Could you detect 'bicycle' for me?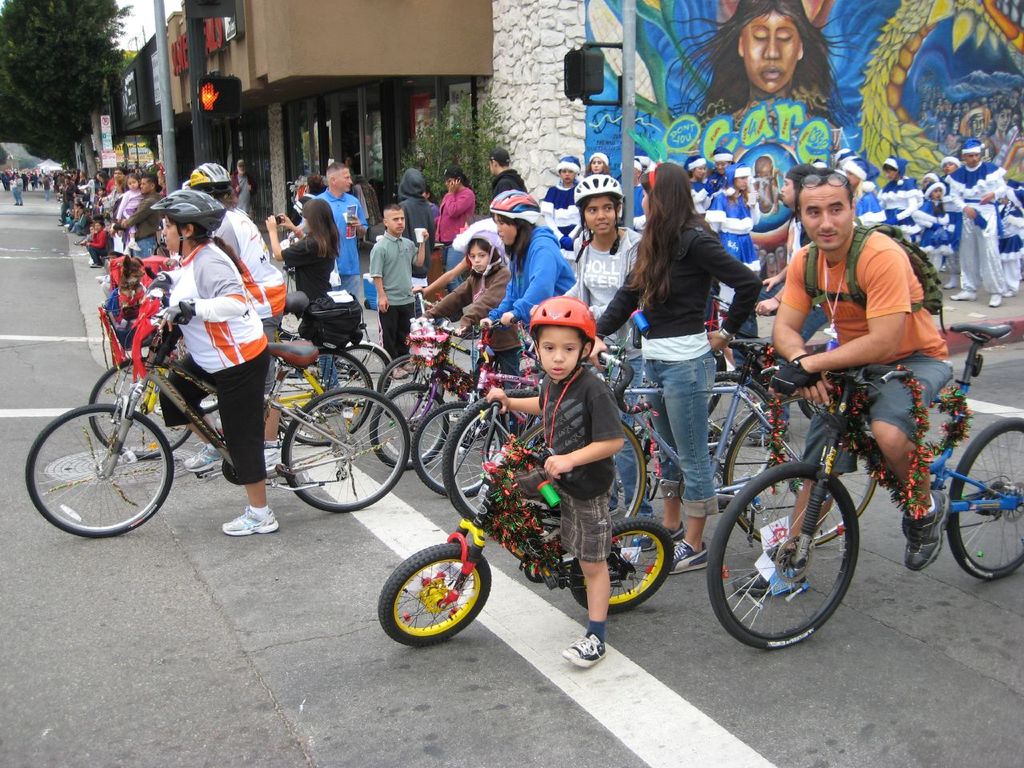
Detection result: 281/289/401/402.
